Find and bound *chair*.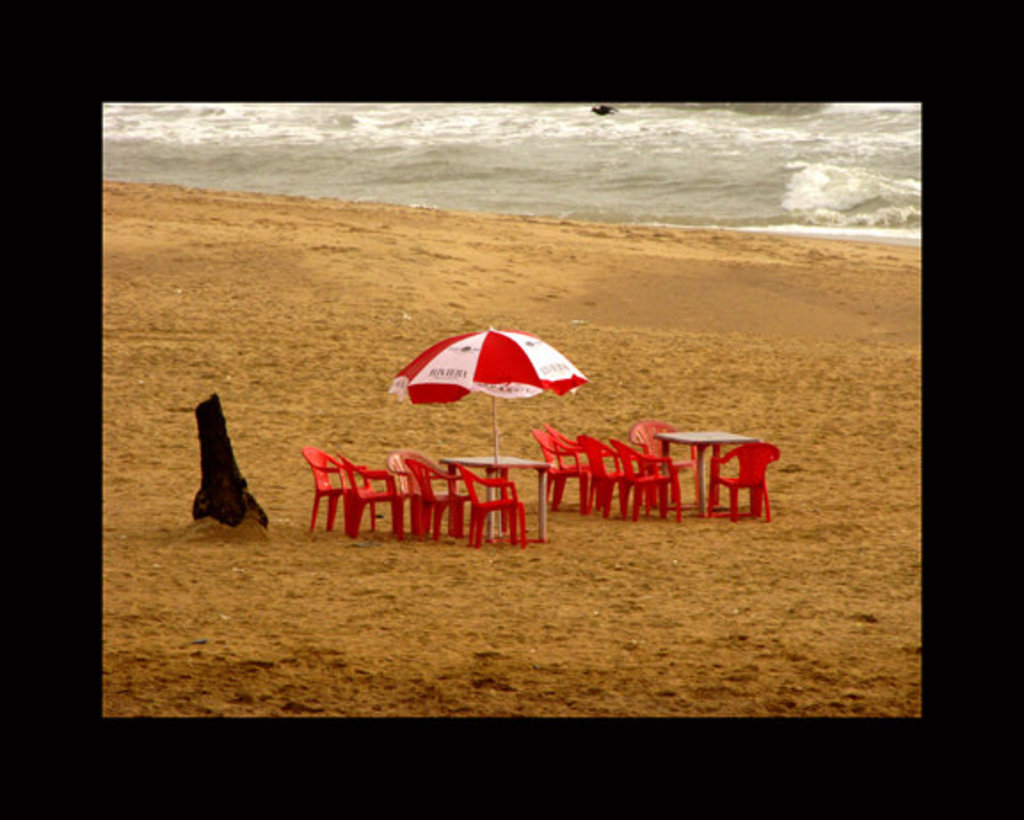
Bound: l=404, t=452, r=478, b=539.
